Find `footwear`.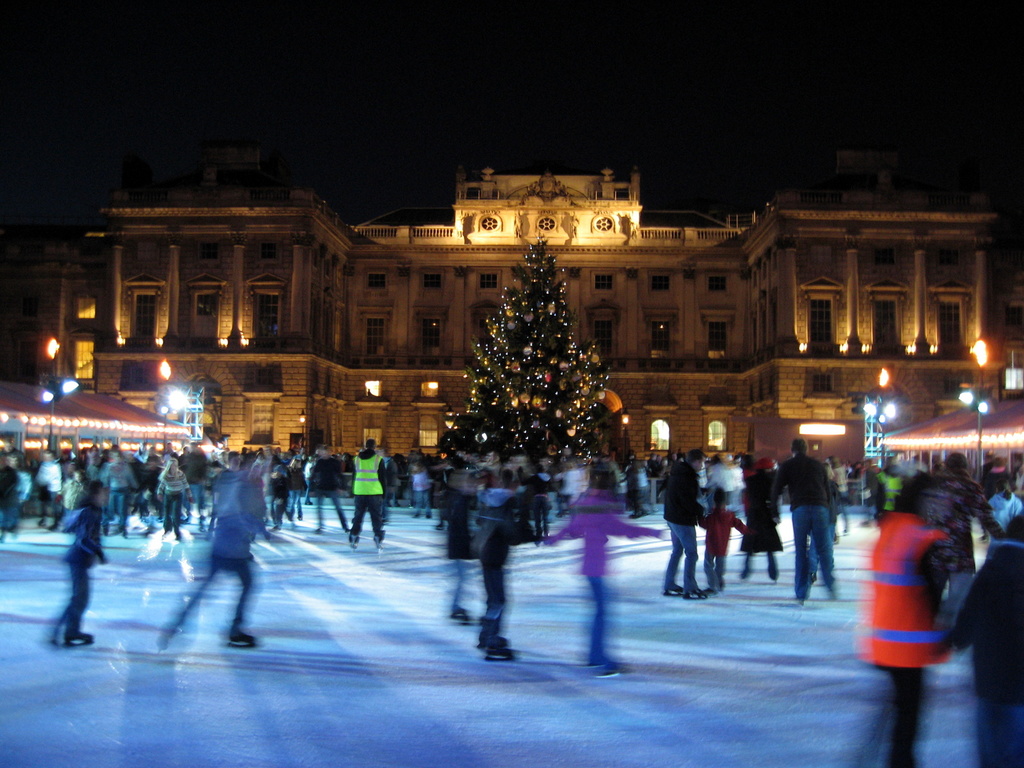
rect(669, 582, 687, 598).
